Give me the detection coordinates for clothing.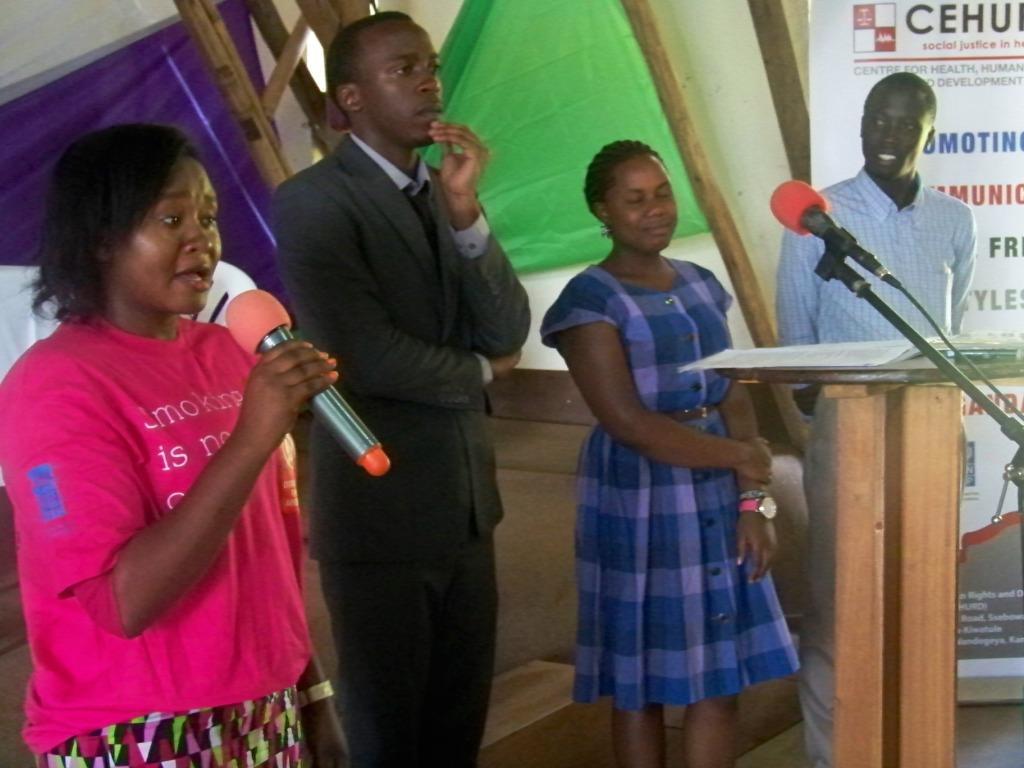
BBox(27, 250, 340, 732).
